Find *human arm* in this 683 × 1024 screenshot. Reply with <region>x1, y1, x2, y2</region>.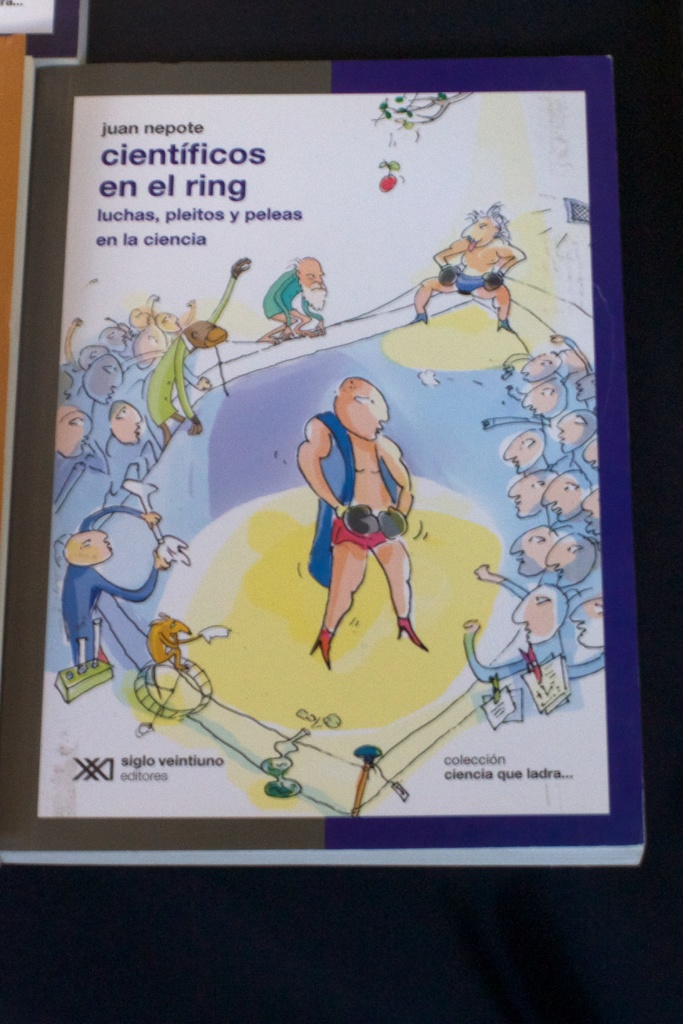
<region>429, 235, 469, 284</region>.
